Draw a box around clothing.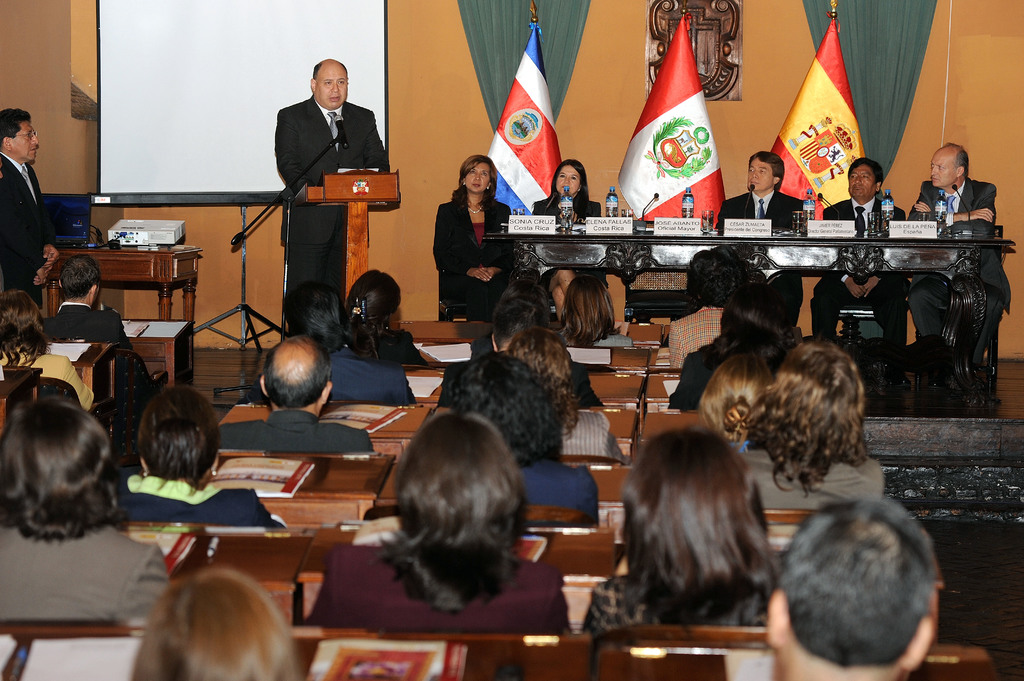
306, 533, 575, 632.
